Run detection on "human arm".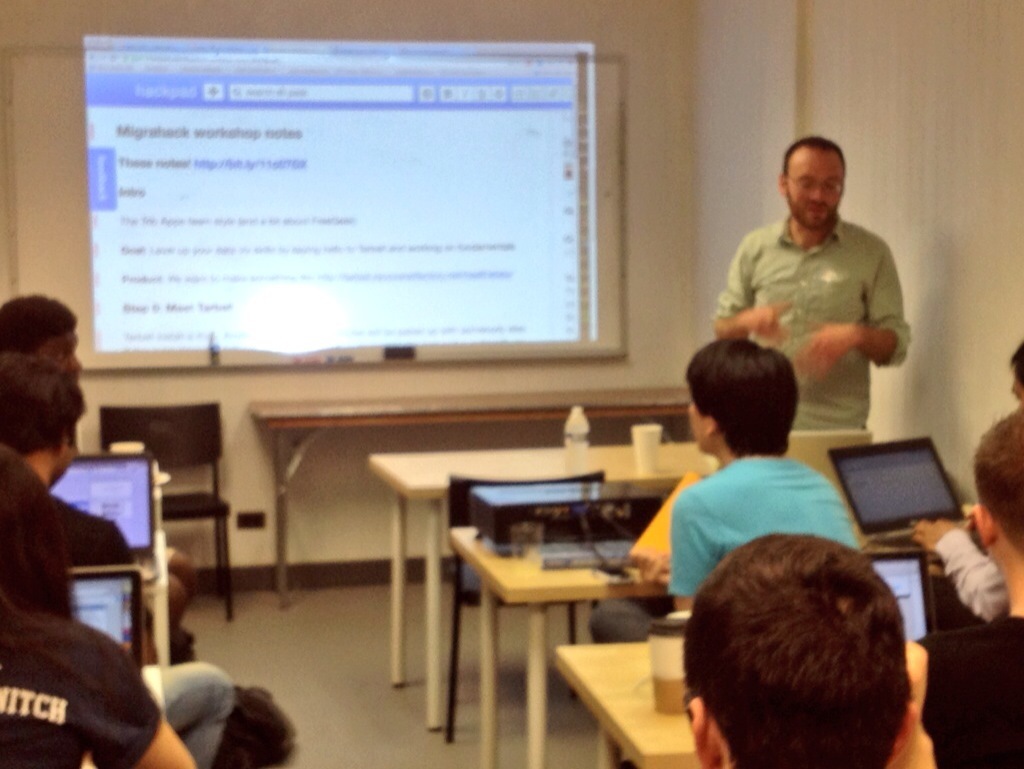
Result: (87,643,210,768).
